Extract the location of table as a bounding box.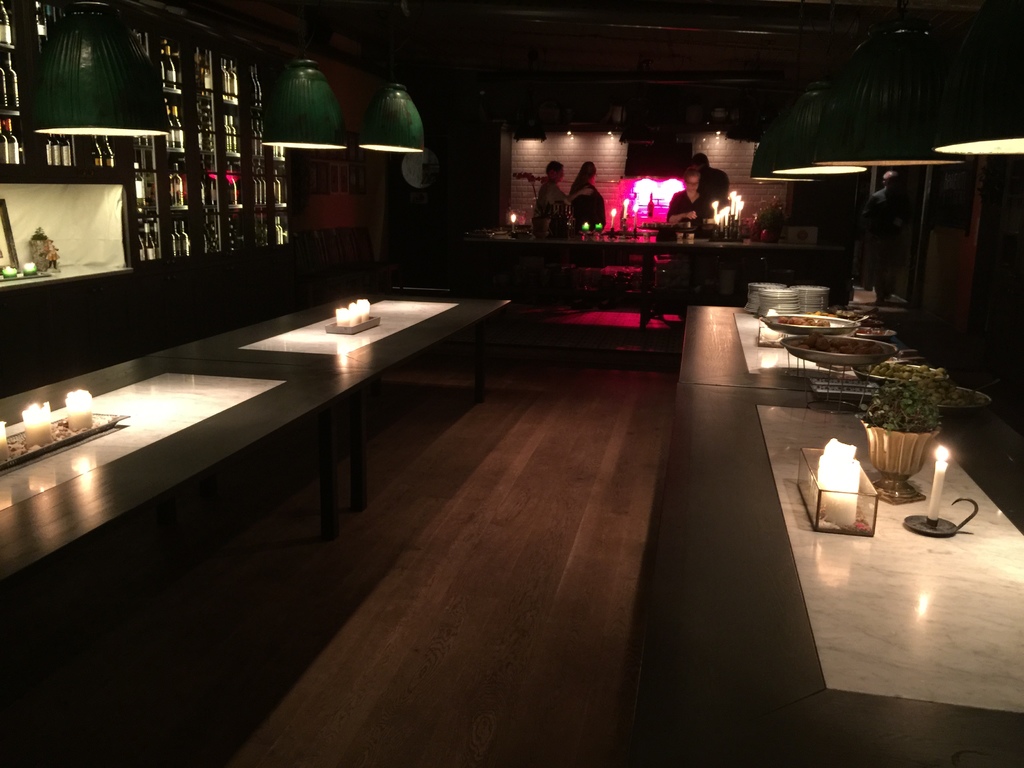
x1=621, y1=378, x2=1023, y2=767.
